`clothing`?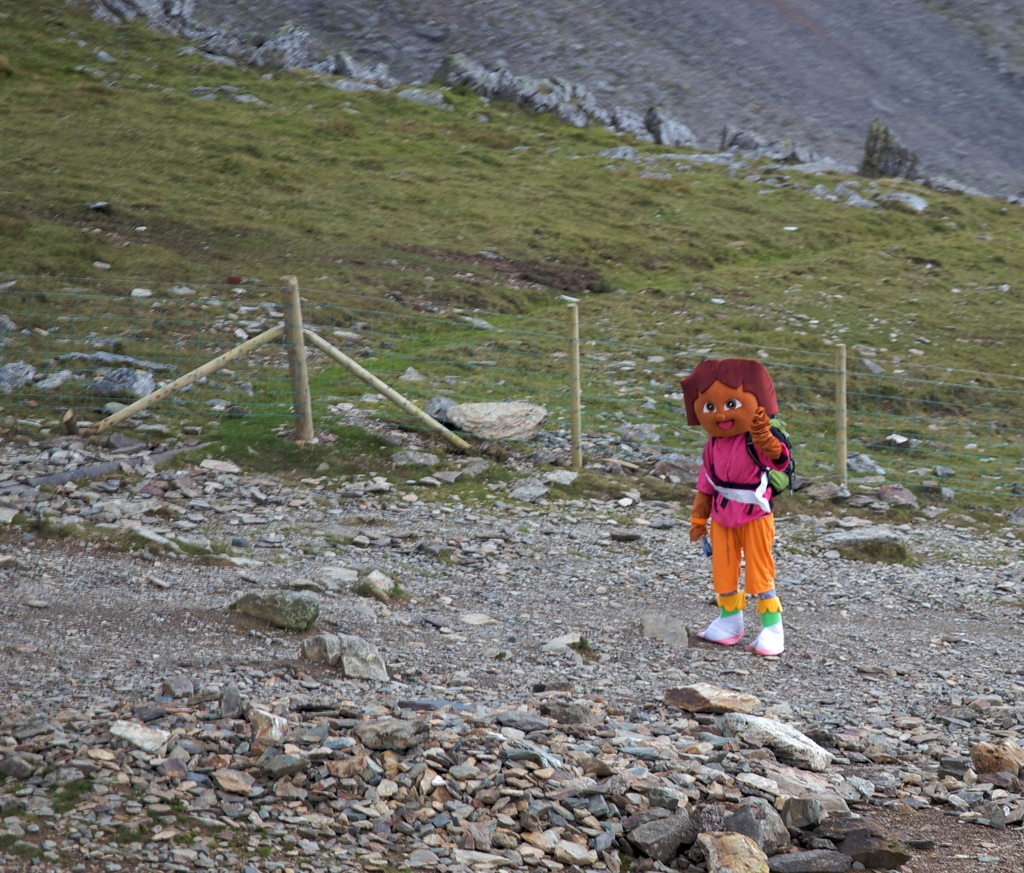
700:409:792:629
